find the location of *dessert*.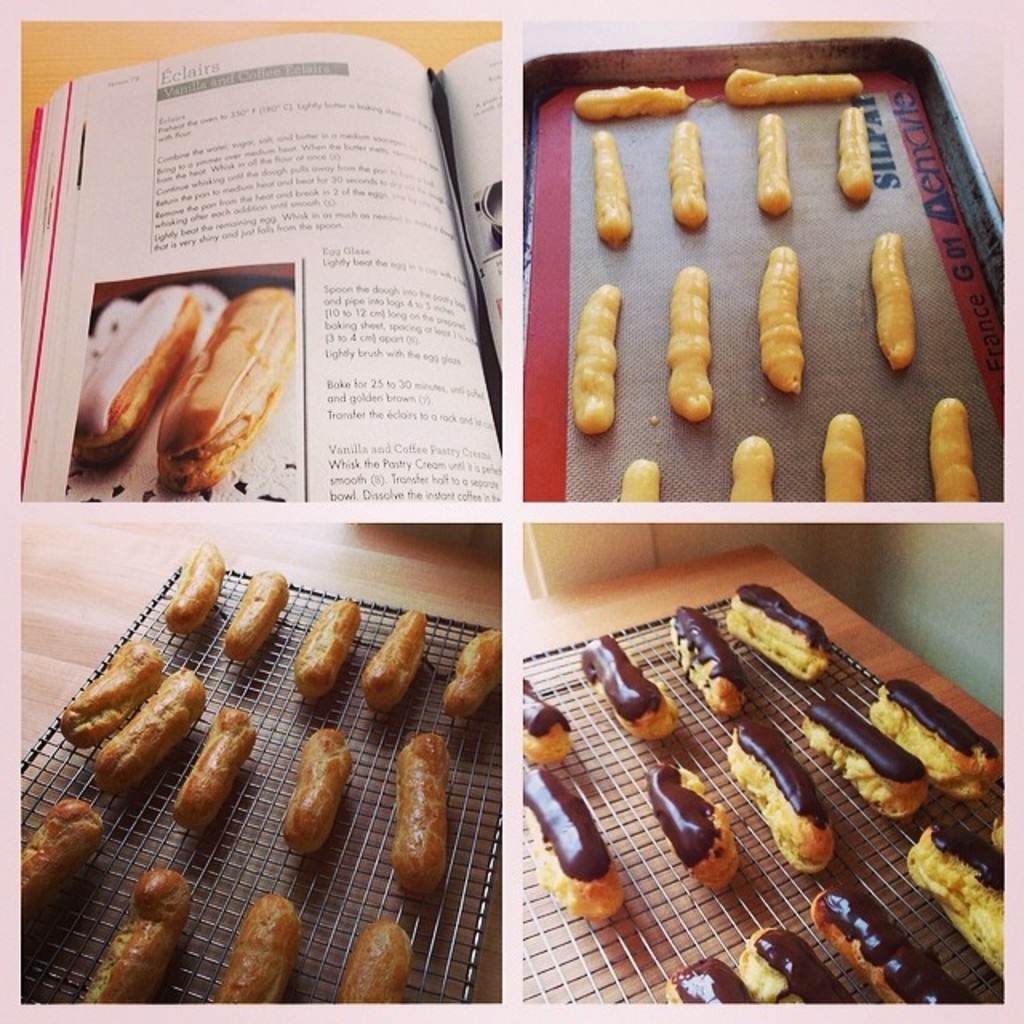
Location: bbox(645, 762, 742, 886).
